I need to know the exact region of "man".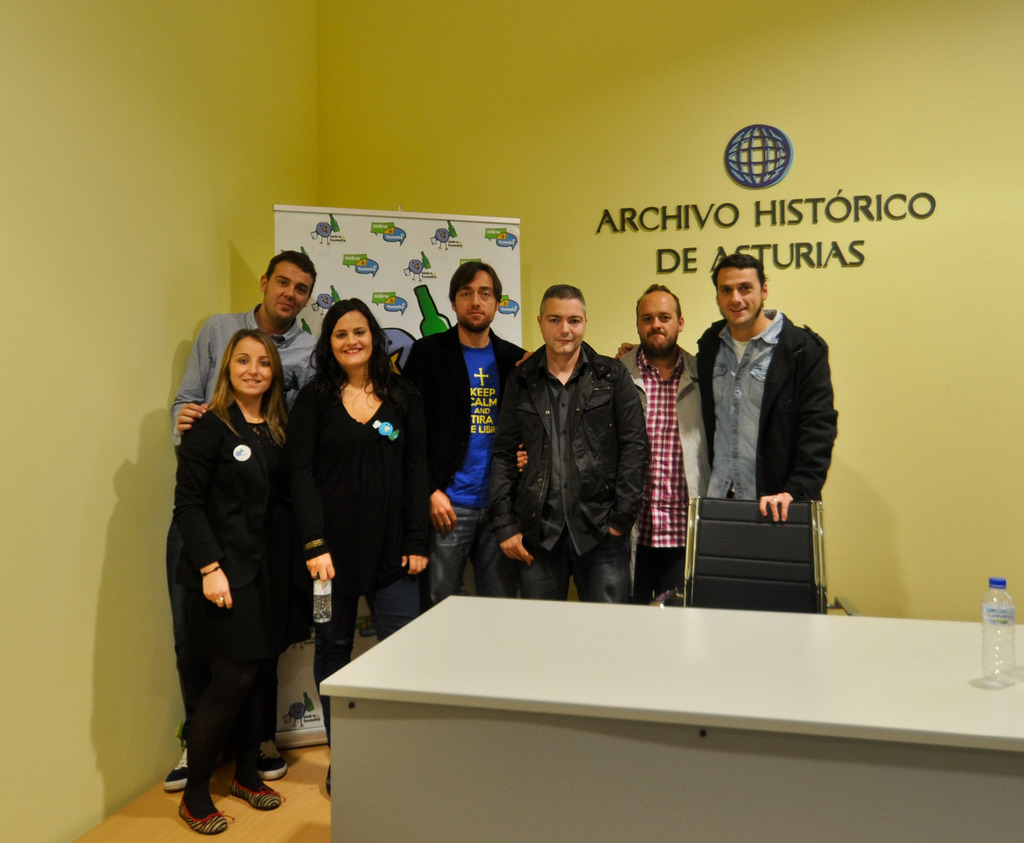
Region: [x1=167, y1=245, x2=323, y2=792].
